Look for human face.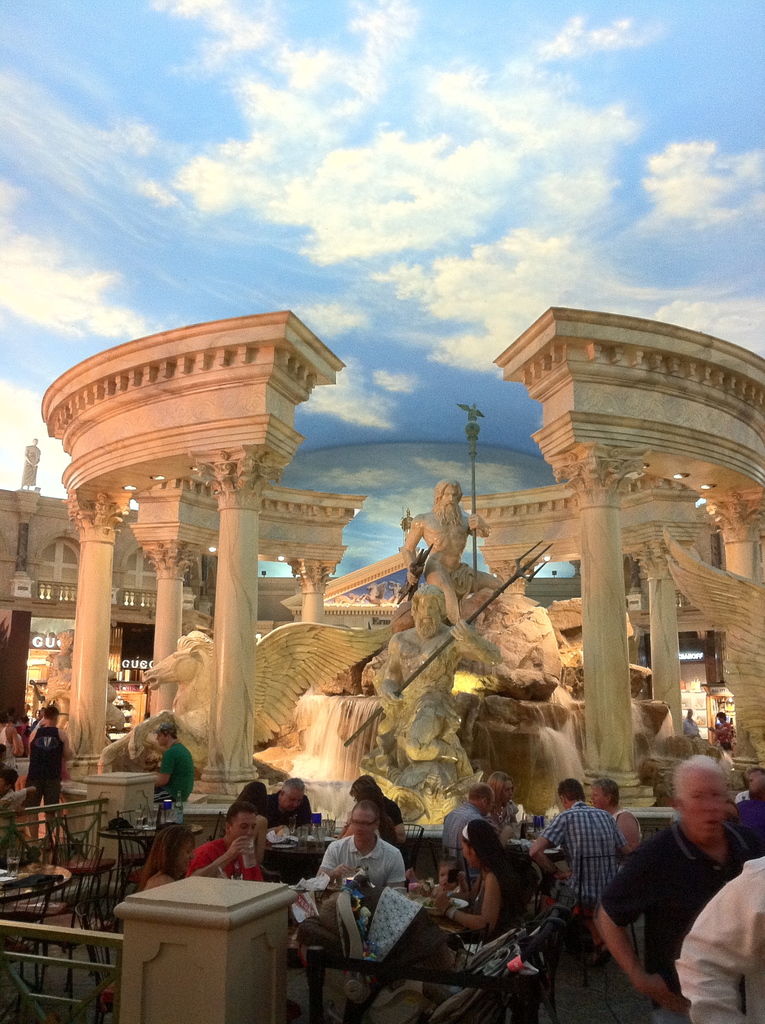
Found: x1=443 y1=484 x2=461 y2=512.
